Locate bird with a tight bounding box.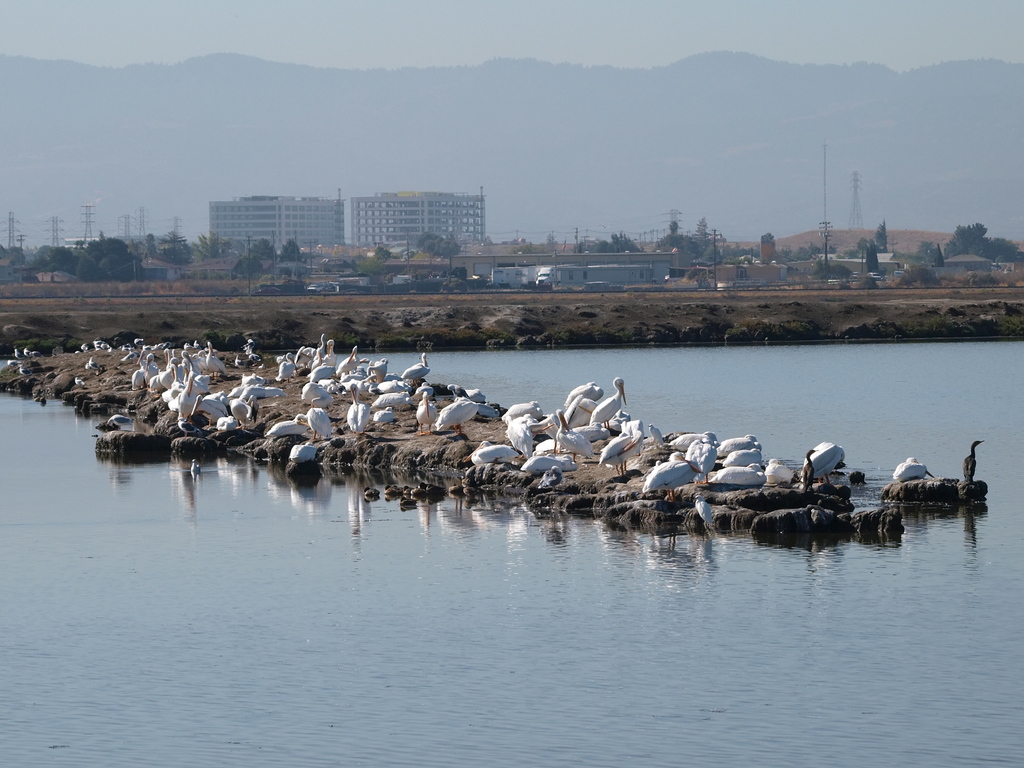
l=288, t=441, r=323, b=466.
